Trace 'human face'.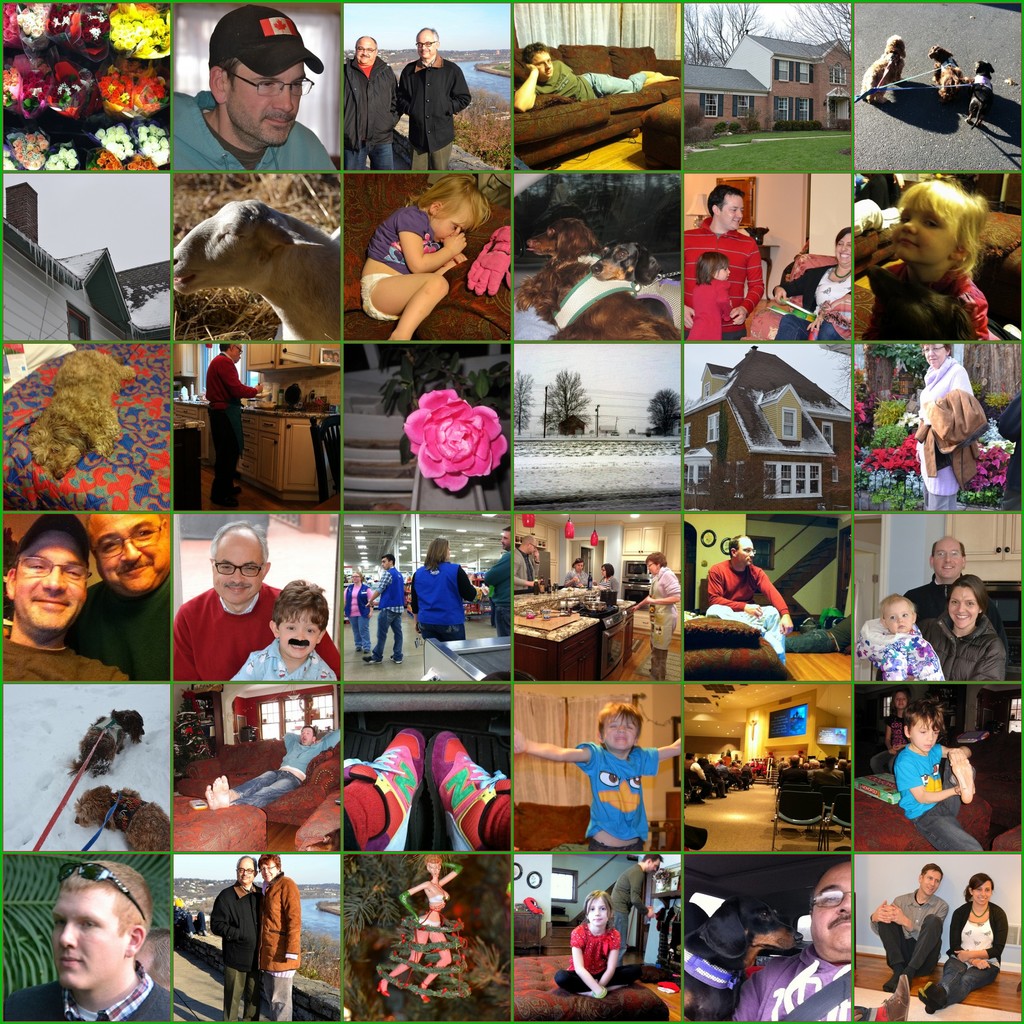
Traced to crop(646, 561, 660, 575).
